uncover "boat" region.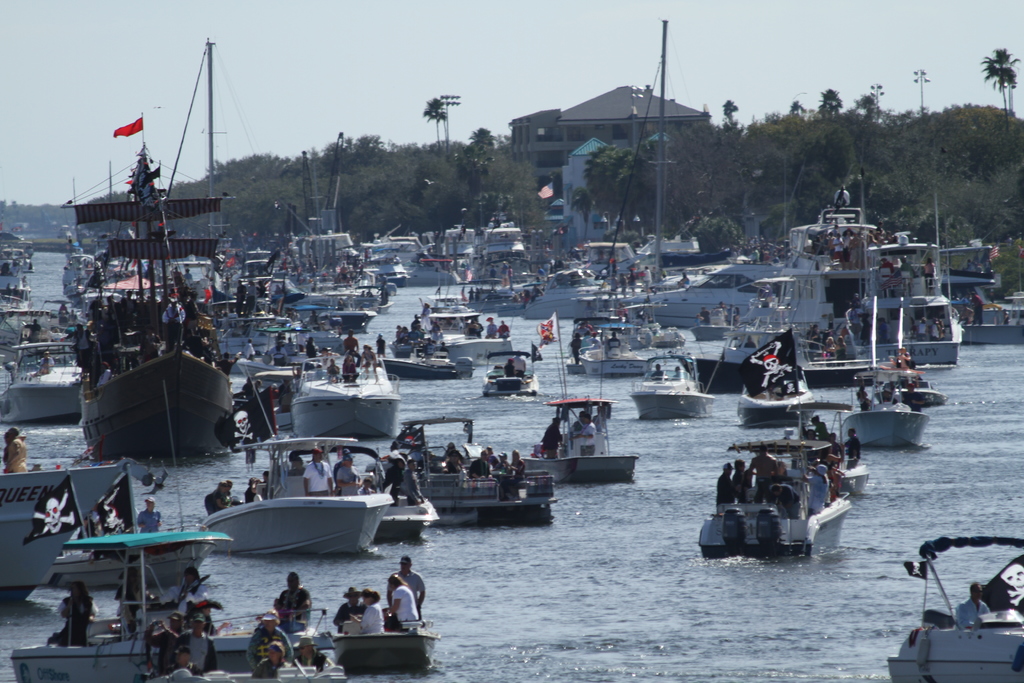
Uncovered: [635,337,714,421].
